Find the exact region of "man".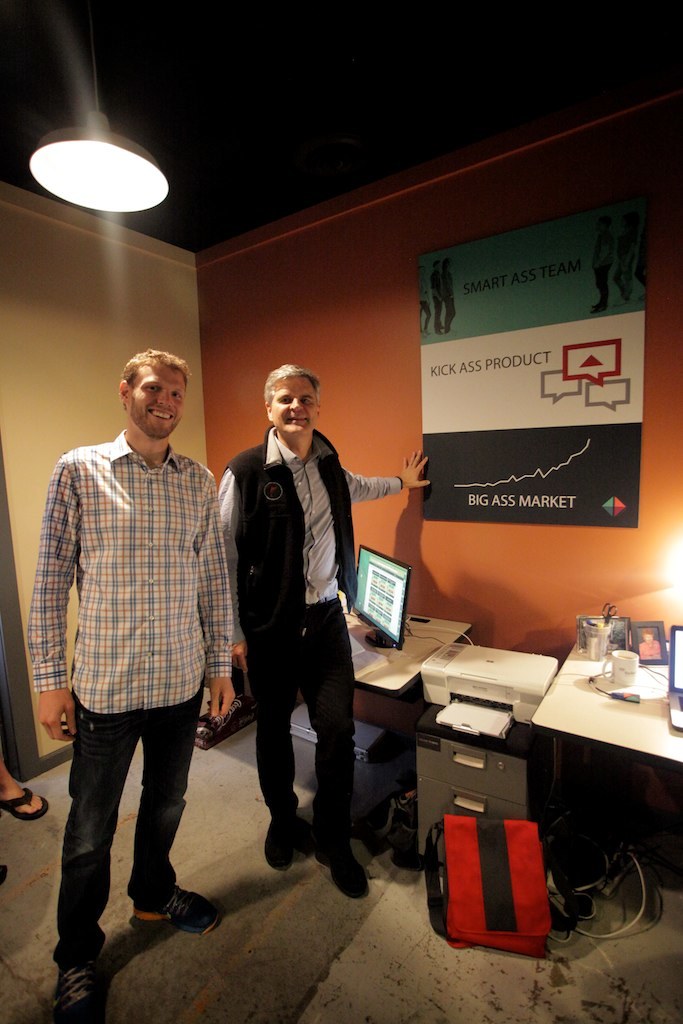
Exact region: (18,337,245,967).
